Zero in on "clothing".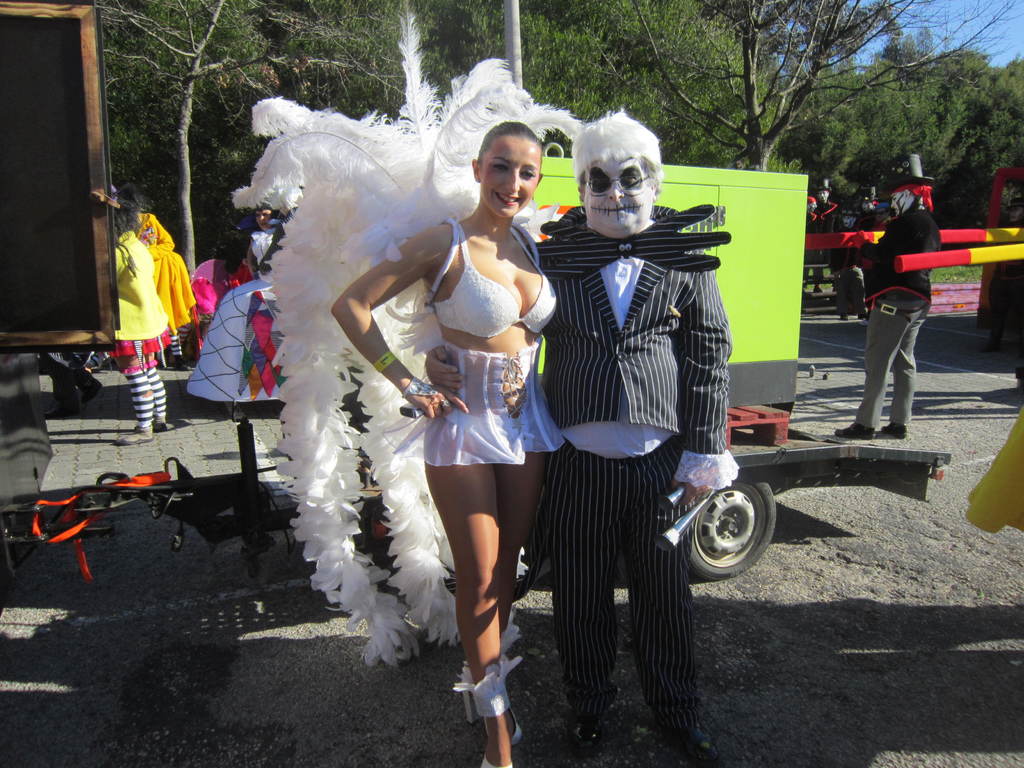
Zeroed in: left=101, top=223, right=178, bottom=433.
